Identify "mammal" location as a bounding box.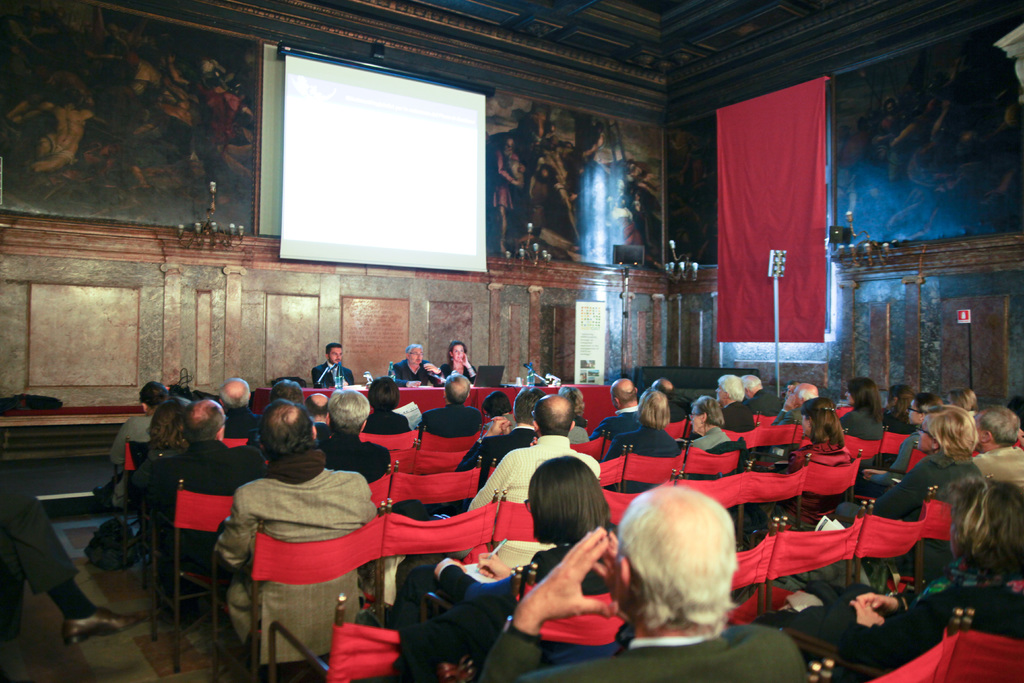
186/400/268/496.
